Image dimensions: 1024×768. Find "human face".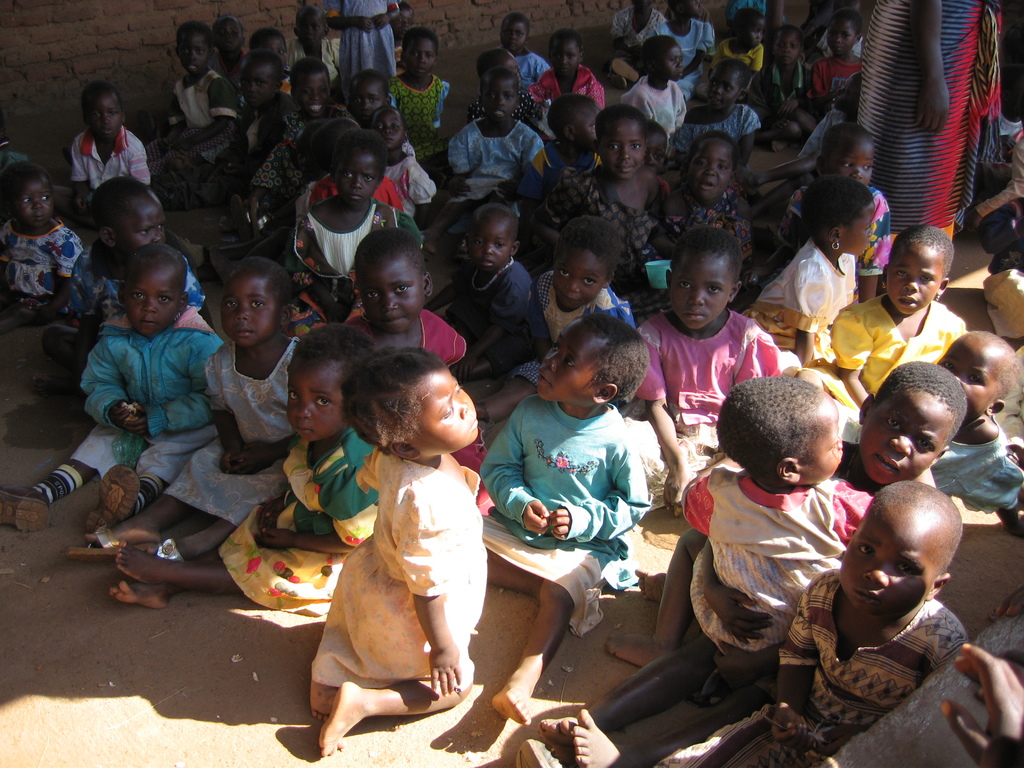
BBox(550, 250, 610, 309).
